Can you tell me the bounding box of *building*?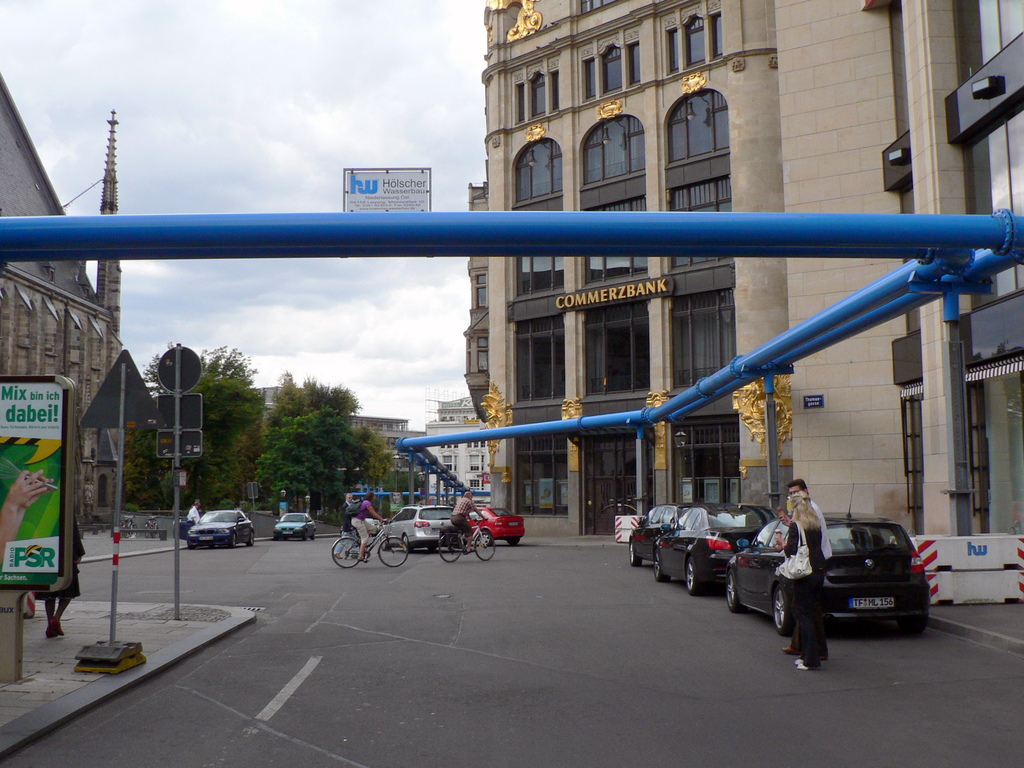
424/397/490/504.
